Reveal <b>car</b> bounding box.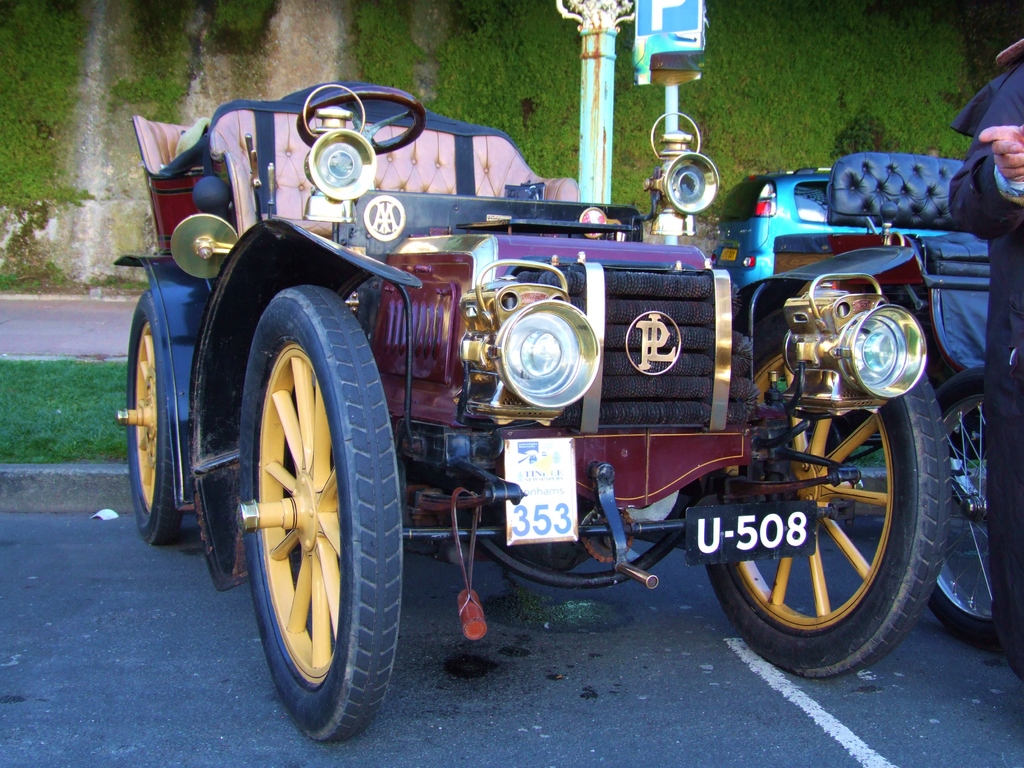
Revealed: box=[117, 77, 959, 752].
